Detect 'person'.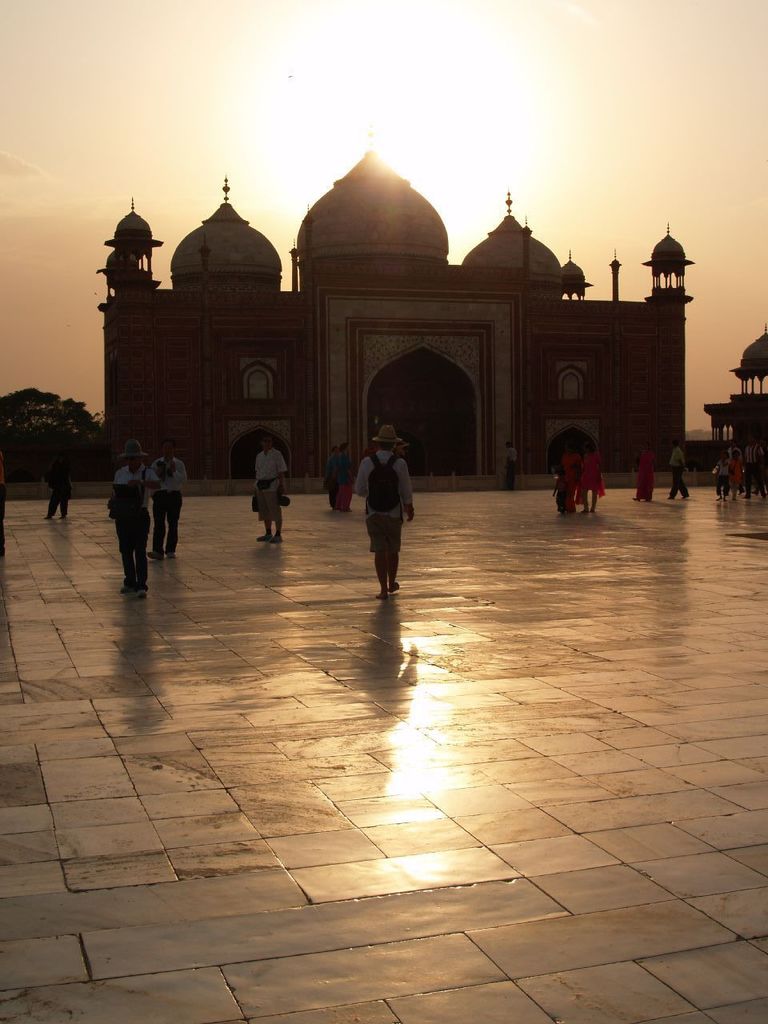
Detected at [666,435,689,500].
